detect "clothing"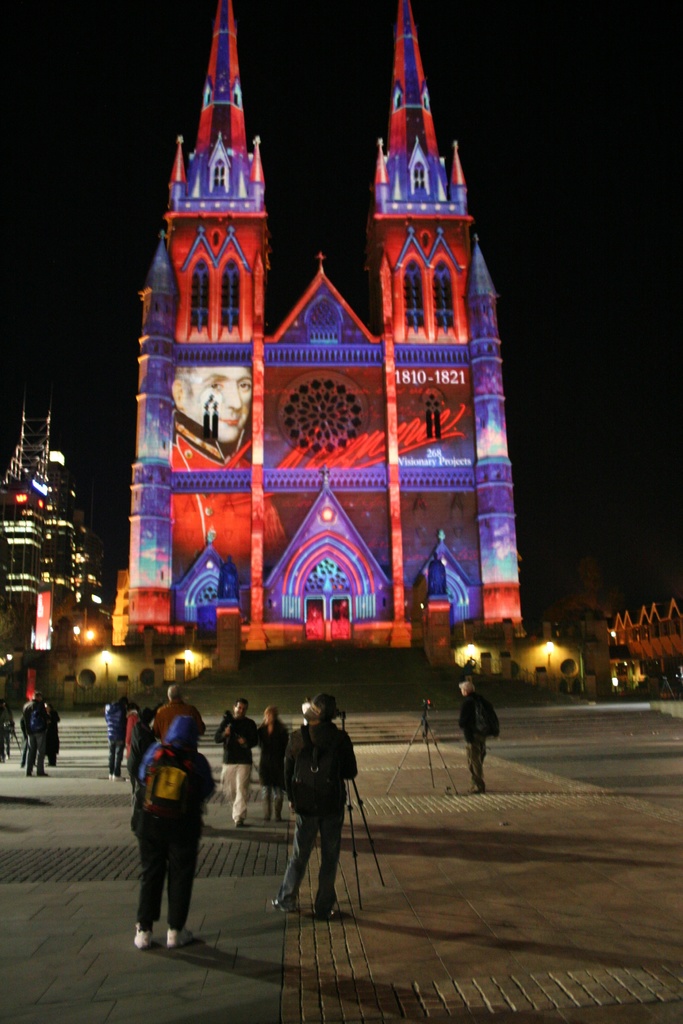
120/736/206/932
